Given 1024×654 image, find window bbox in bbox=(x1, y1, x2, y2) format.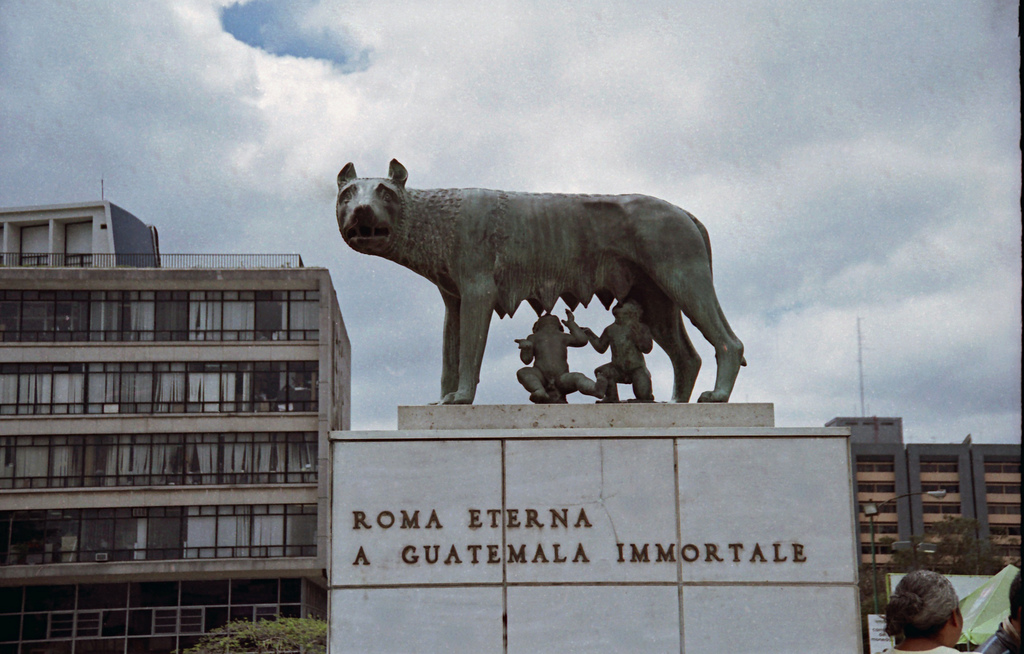
bbox=(0, 291, 316, 348).
